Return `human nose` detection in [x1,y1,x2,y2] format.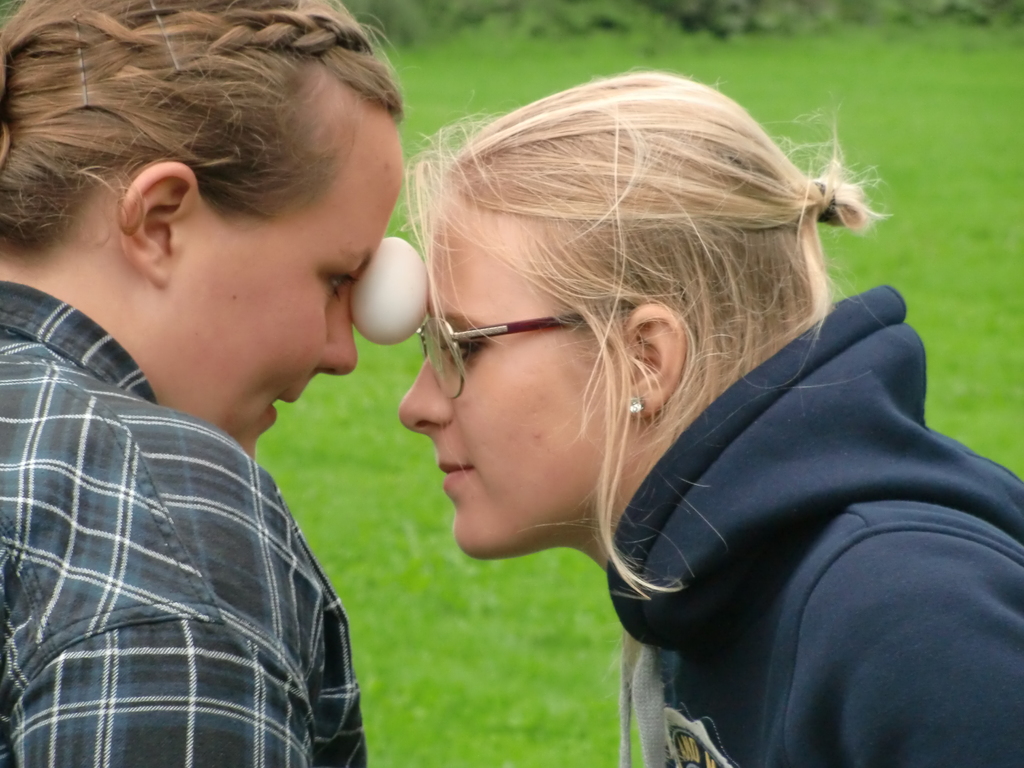
[401,351,469,445].
